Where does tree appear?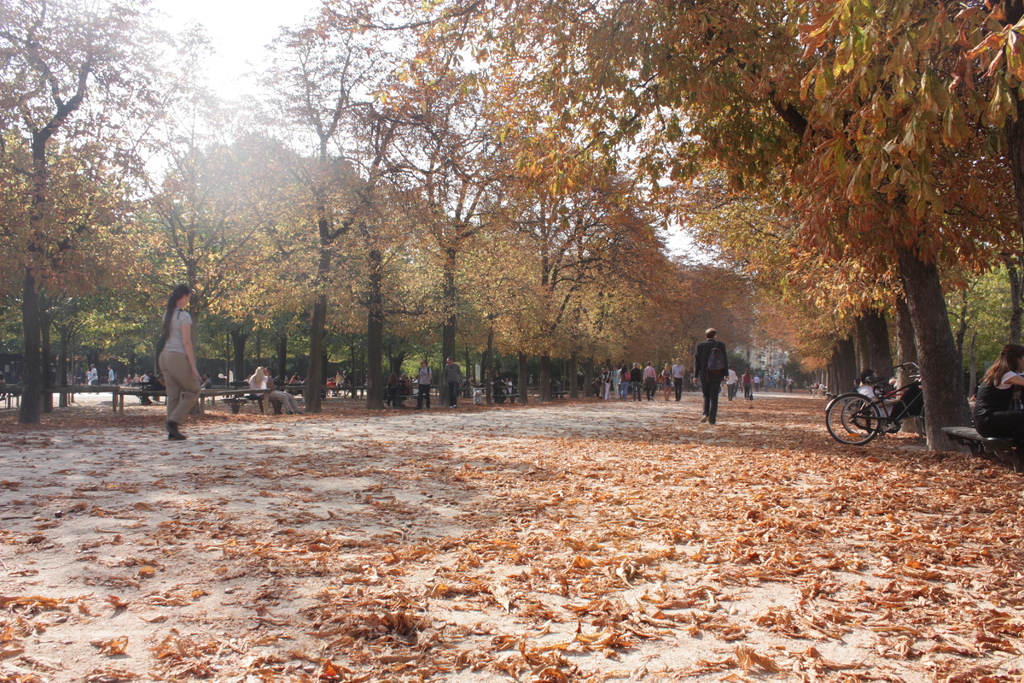
Appears at bbox(476, 160, 646, 407).
